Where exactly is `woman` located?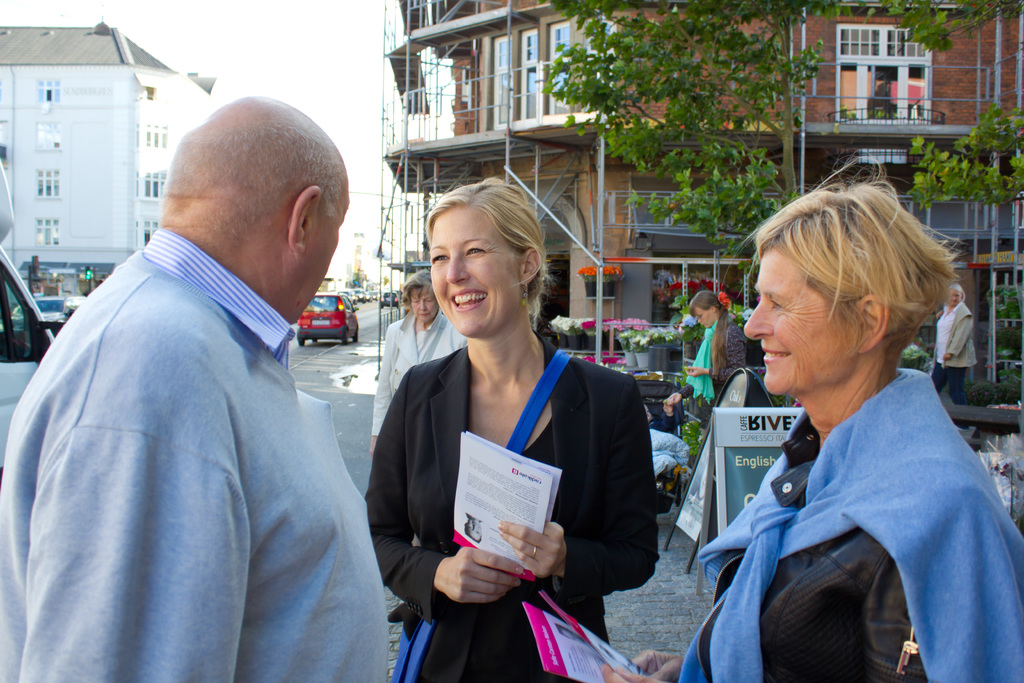
Its bounding box is <box>660,293,748,418</box>.
